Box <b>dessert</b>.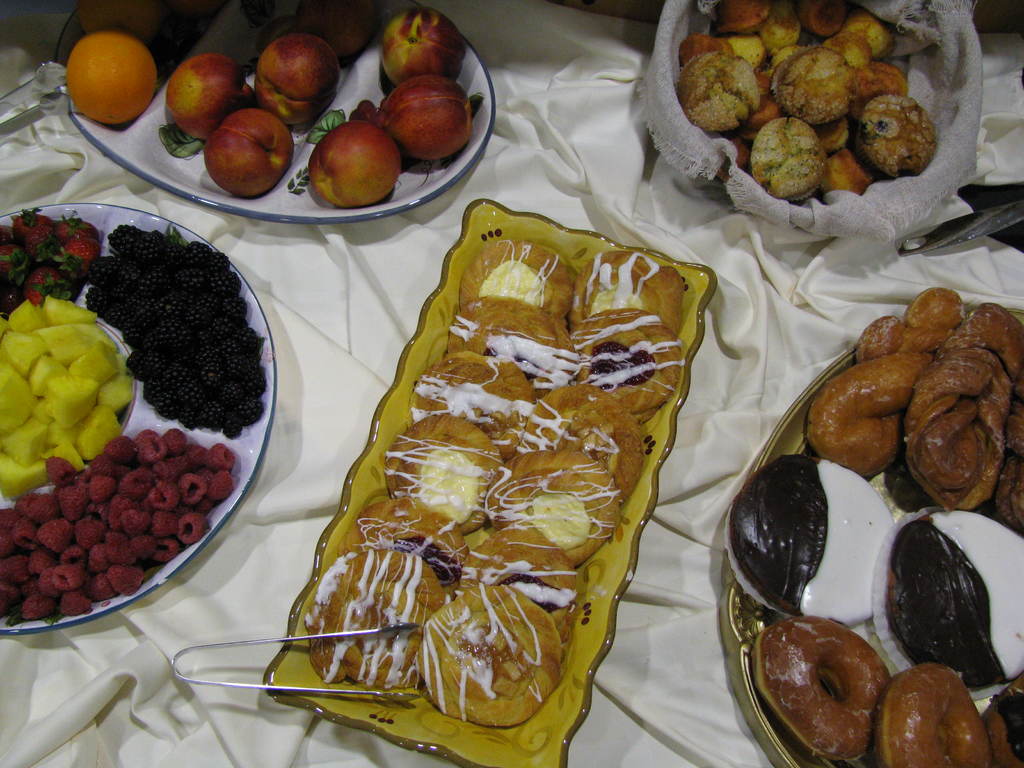
305 116 403 201.
